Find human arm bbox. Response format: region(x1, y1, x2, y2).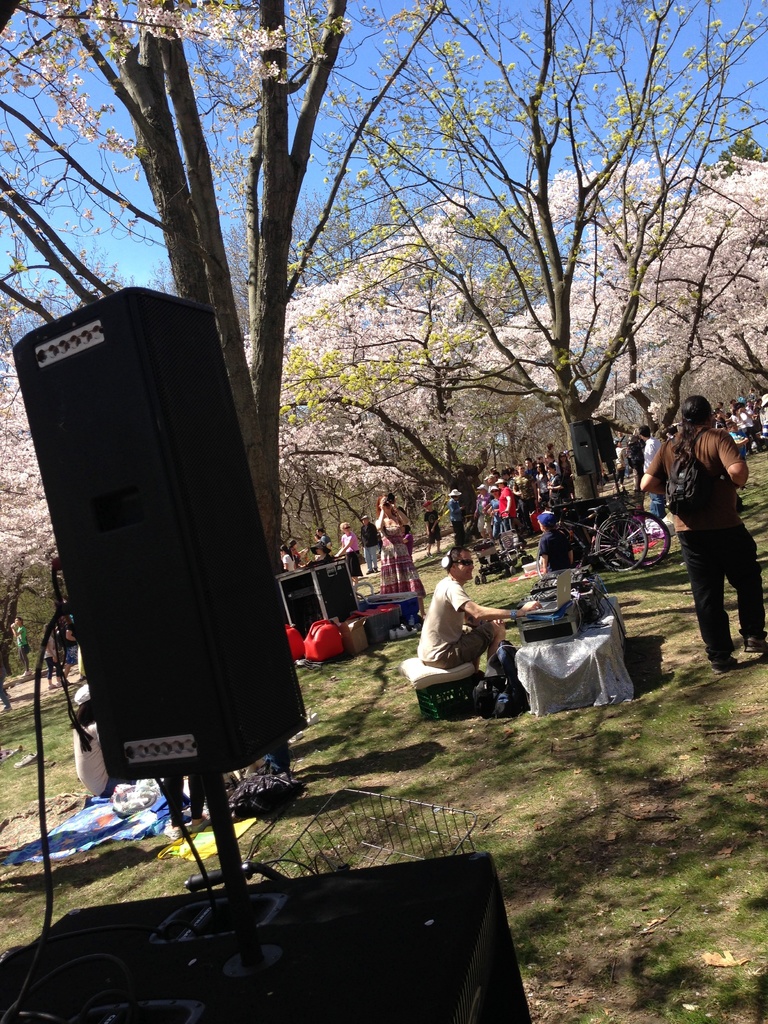
region(723, 429, 751, 488).
